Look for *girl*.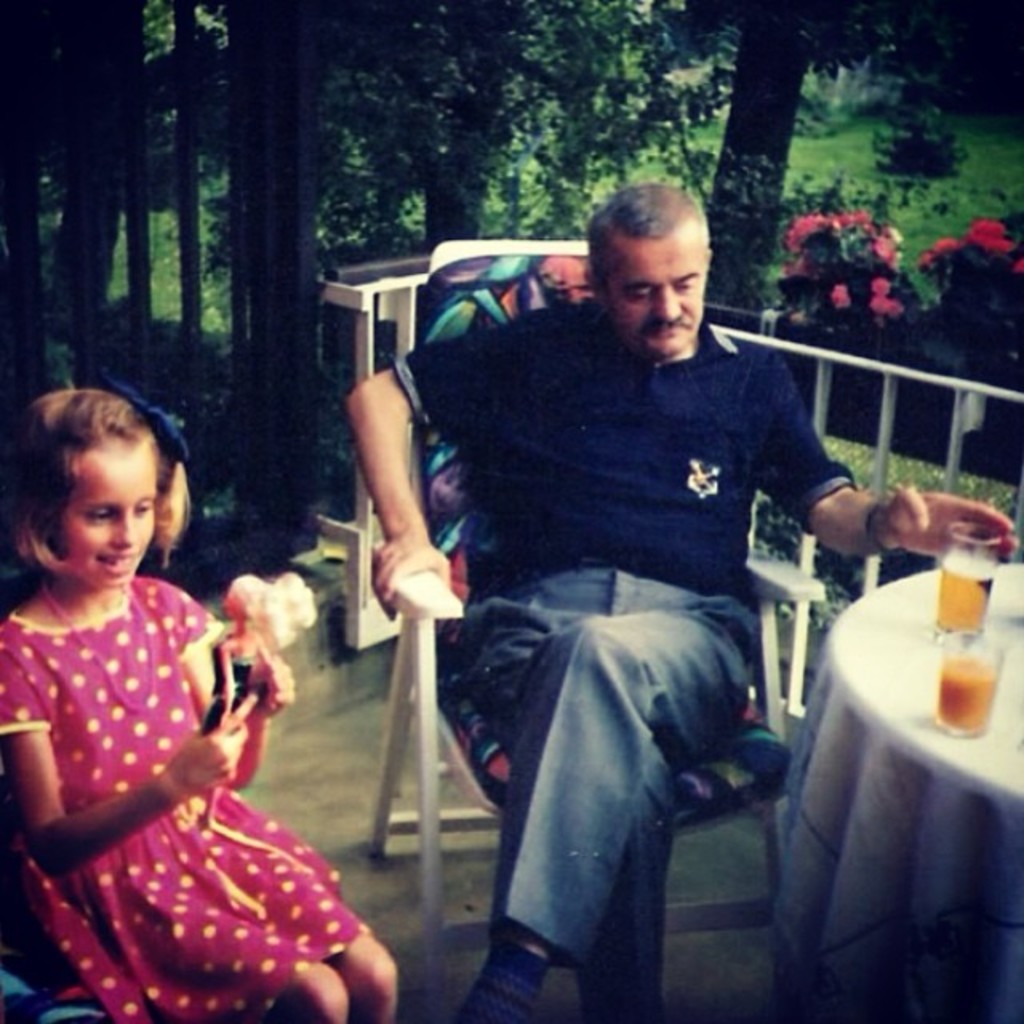
Found: box(0, 378, 397, 1022).
